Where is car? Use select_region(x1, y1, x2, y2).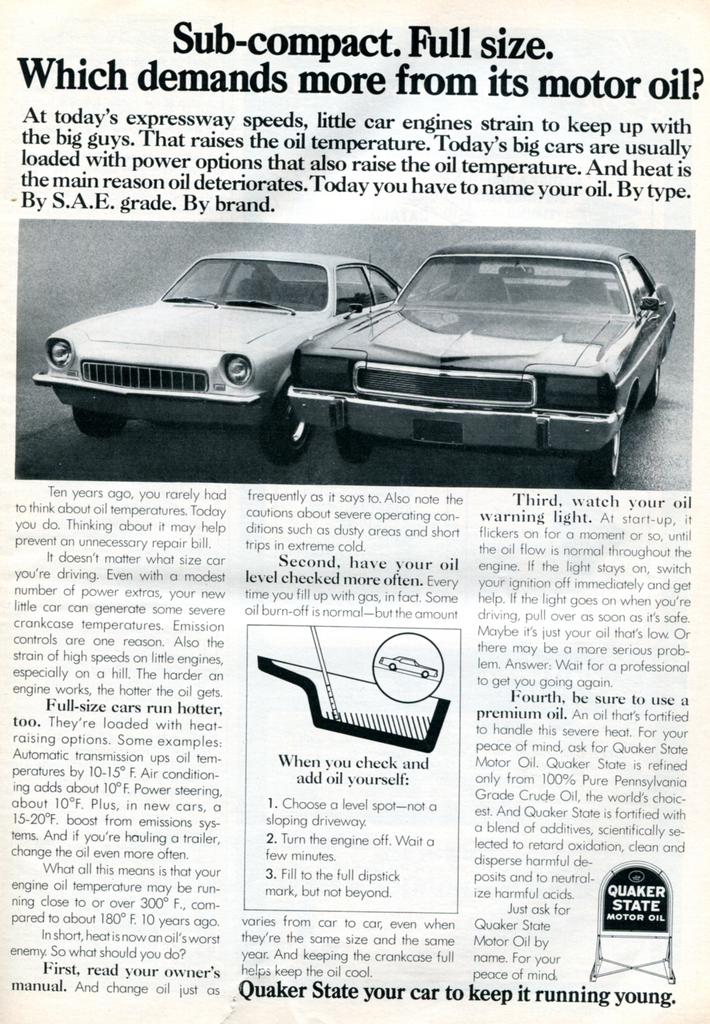
select_region(28, 255, 401, 460).
